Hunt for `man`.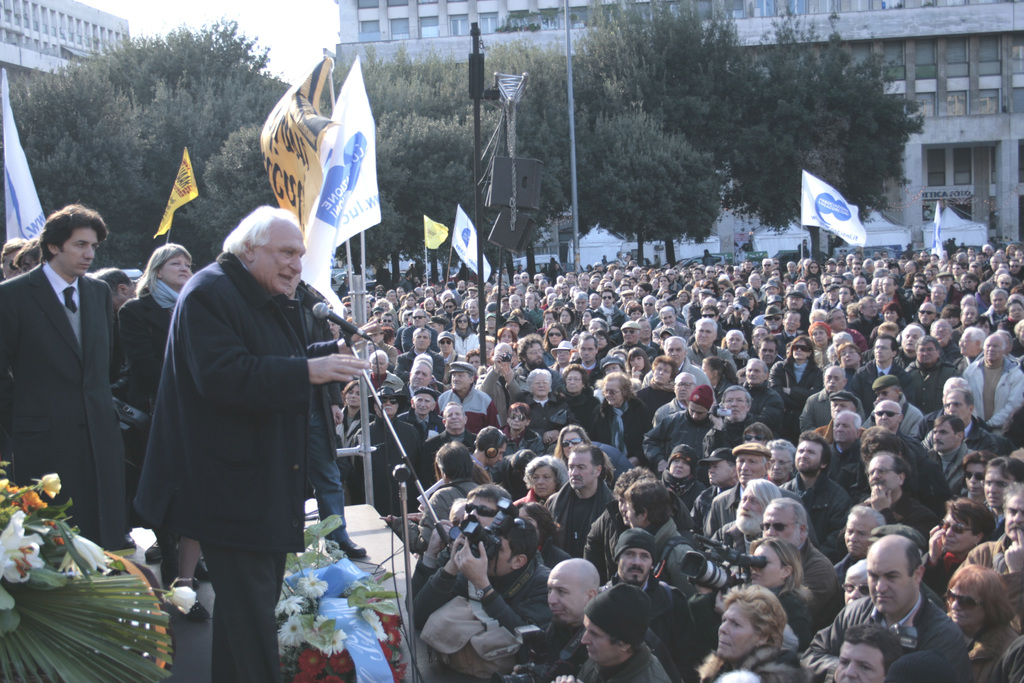
Hunted down at [left=615, top=267, right=625, bottom=284].
